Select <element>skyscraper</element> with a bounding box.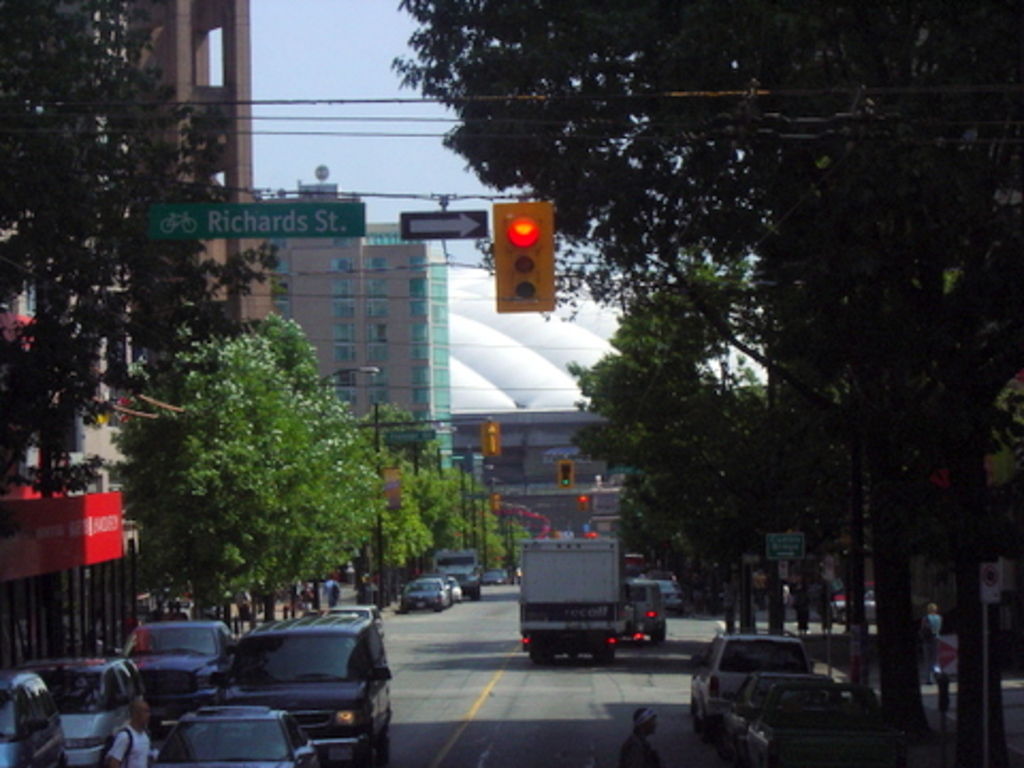
box=[267, 166, 457, 491].
